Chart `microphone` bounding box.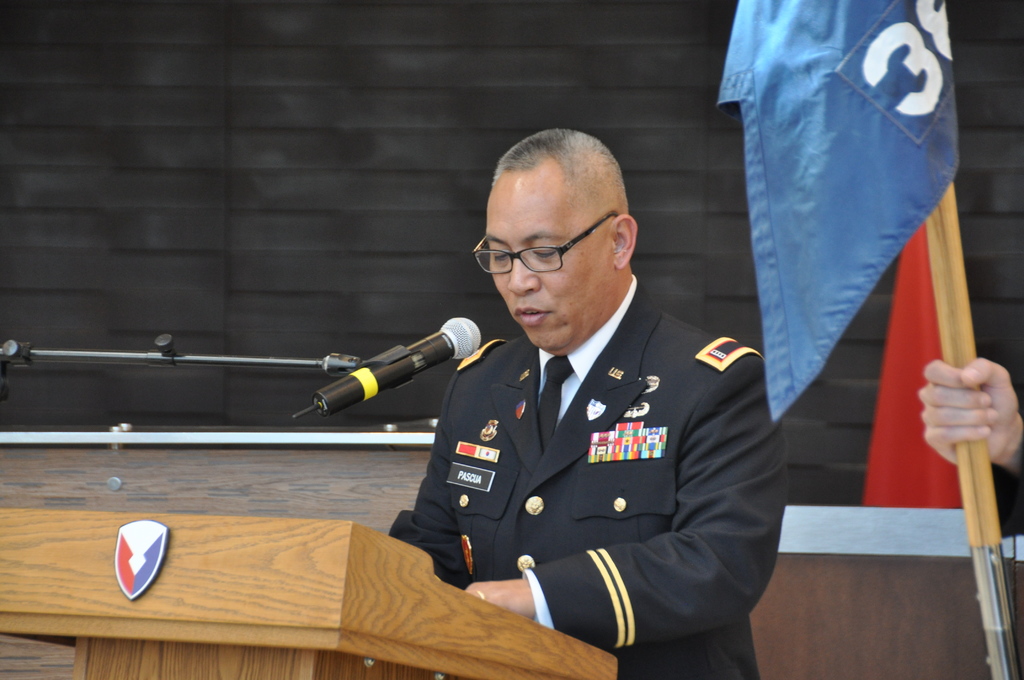
Charted: {"left": 290, "top": 334, "right": 485, "bottom": 433}.
